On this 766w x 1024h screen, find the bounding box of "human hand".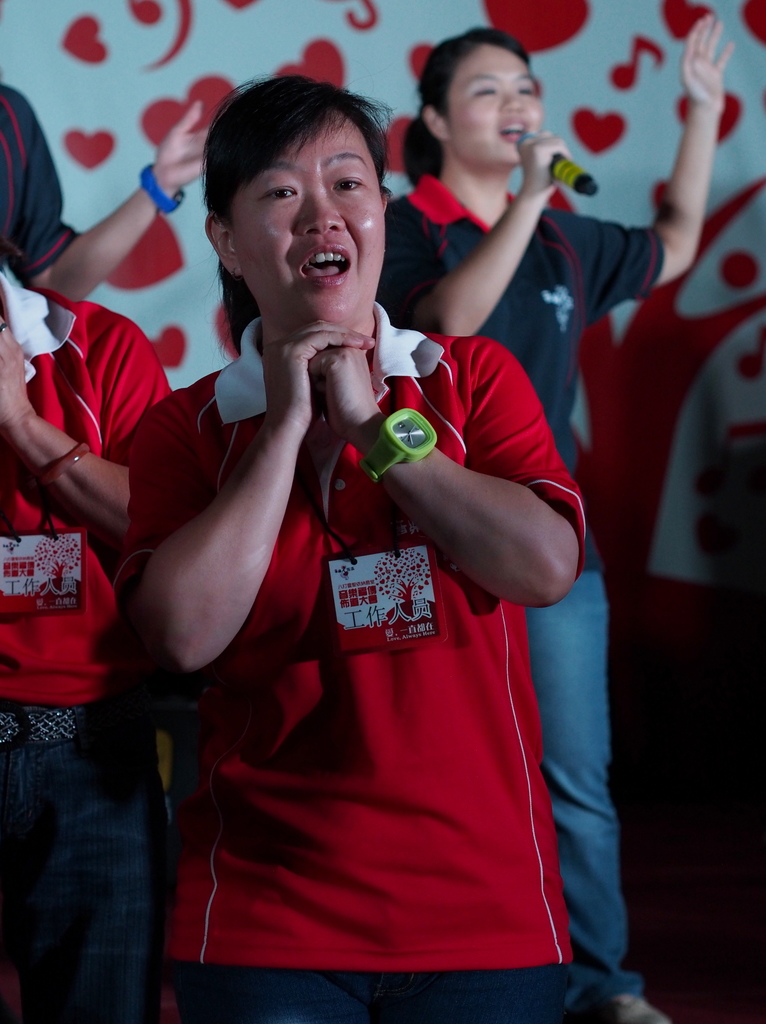
Bounding box: <bbox>152, 97, 210, 186</bbox>.
